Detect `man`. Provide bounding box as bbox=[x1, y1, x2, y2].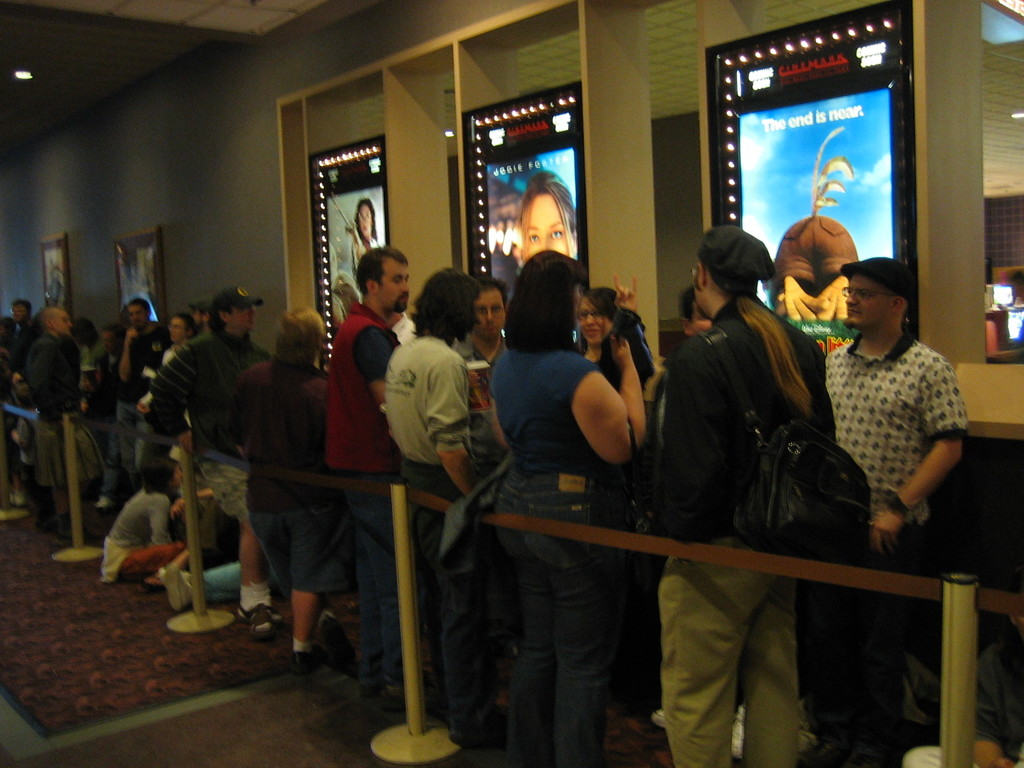
bbox=[638, 232, 867, 720].
